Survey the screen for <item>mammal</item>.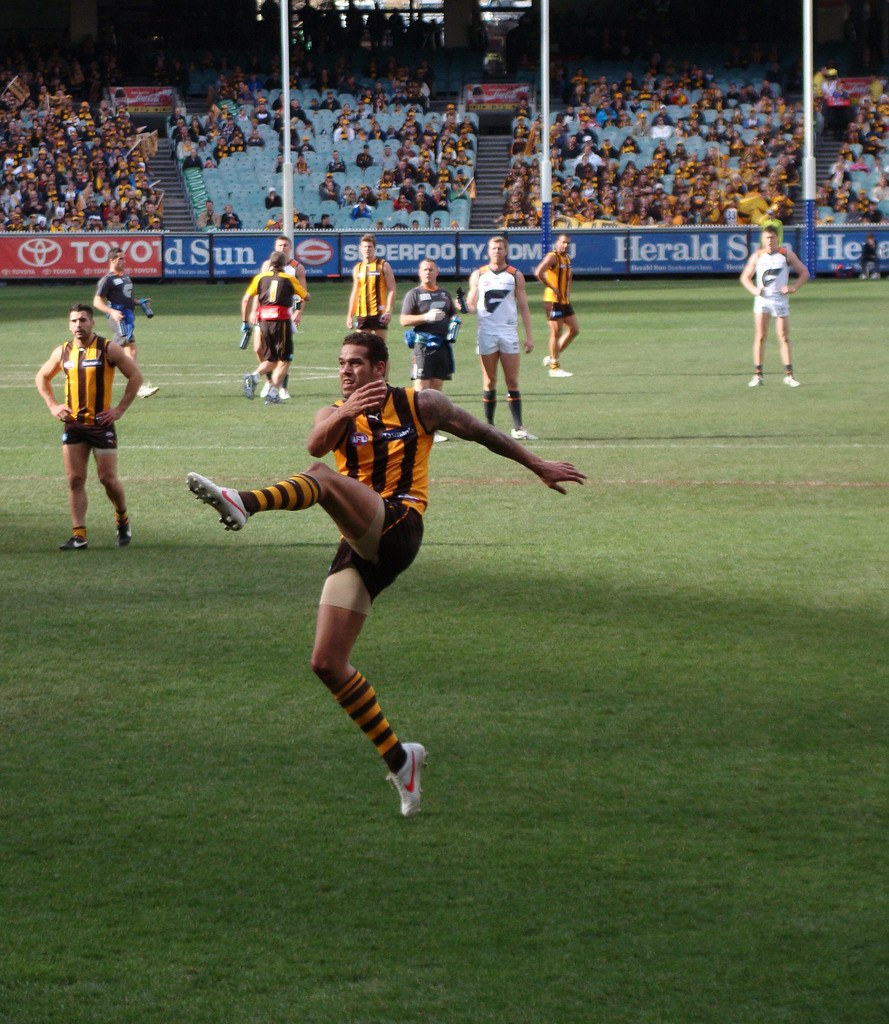
Survey found: (241,248,307,395).
